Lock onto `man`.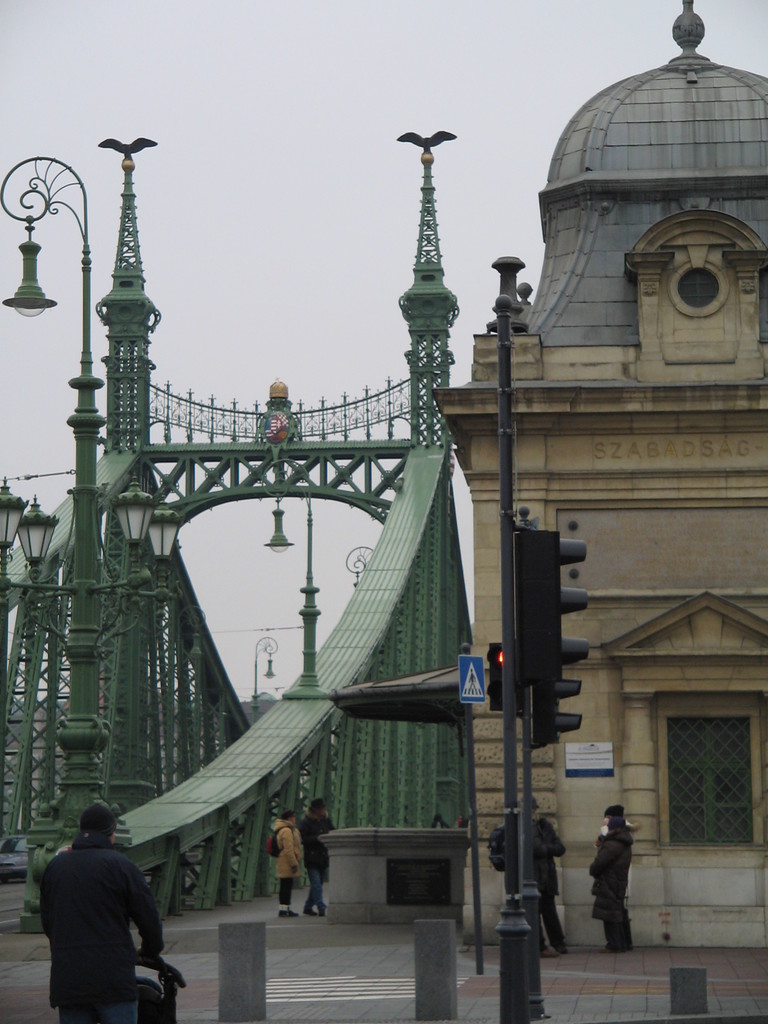
Locked: 36, 799, 162, 1023.
